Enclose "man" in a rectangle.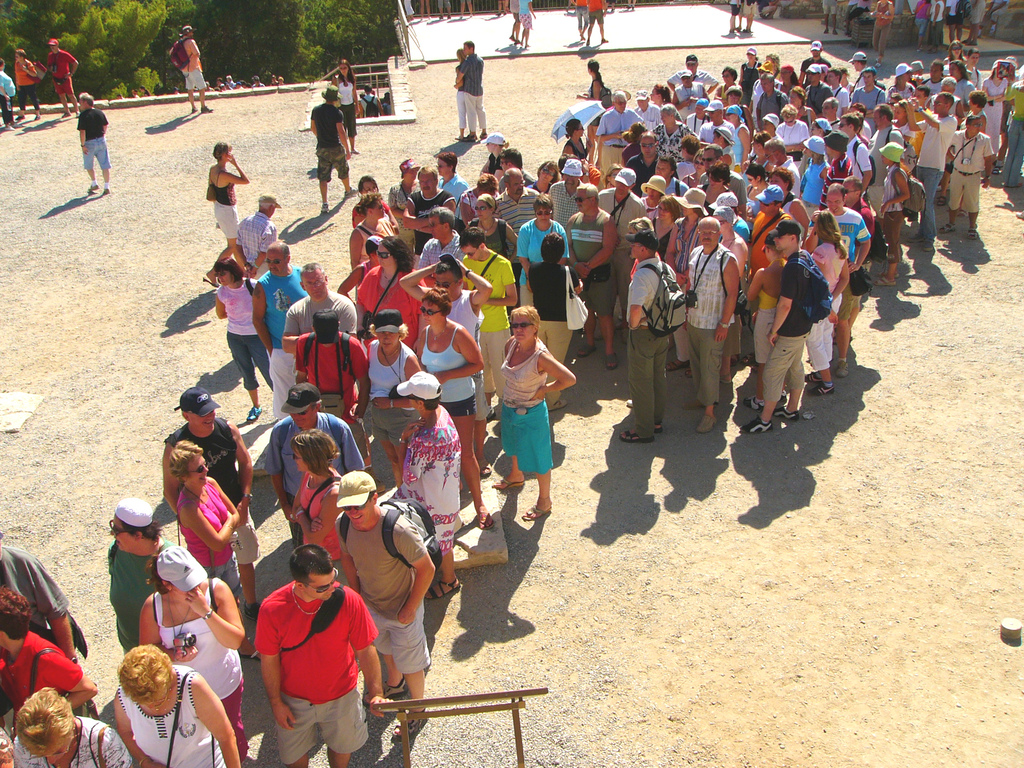
{"left": 265, "top": 381, "right": 361, "bottom": 544}.
